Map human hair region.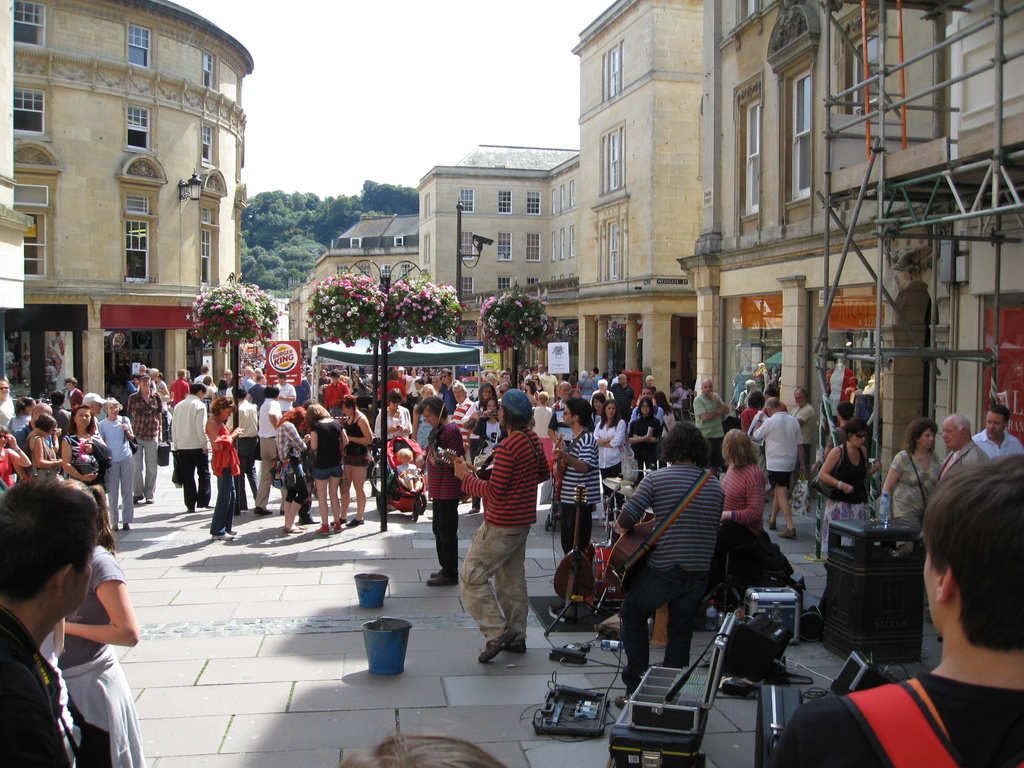
Mapped to <bbox>900, 417, 939, 456</bbox>.
